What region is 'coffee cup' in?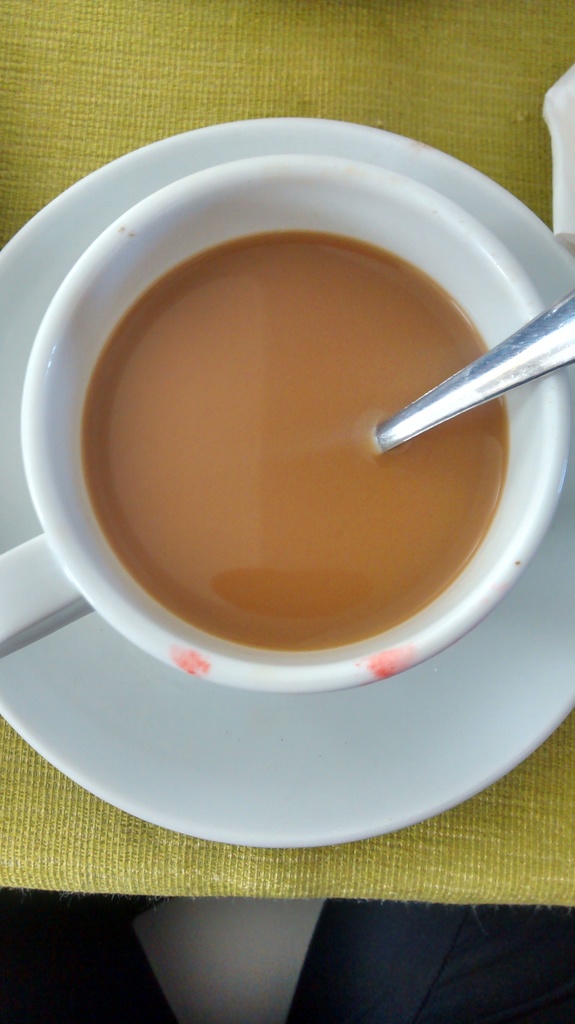
0,150,574,694.
